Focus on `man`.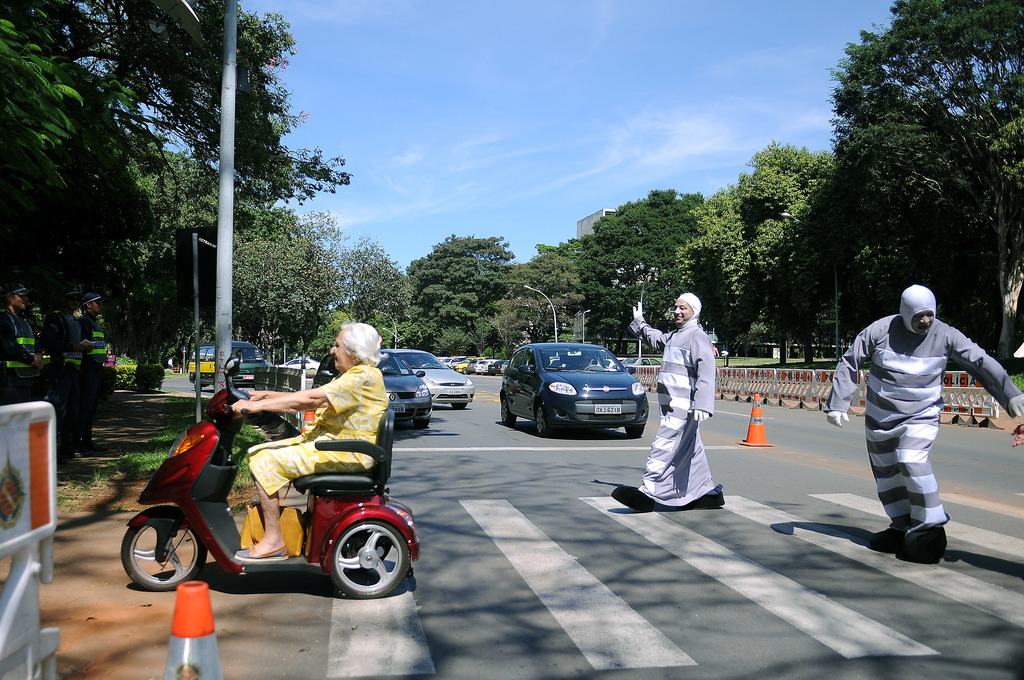
Focused at {"x1": 74, "y1": 292, "x2": 116, "y2": 451}.
